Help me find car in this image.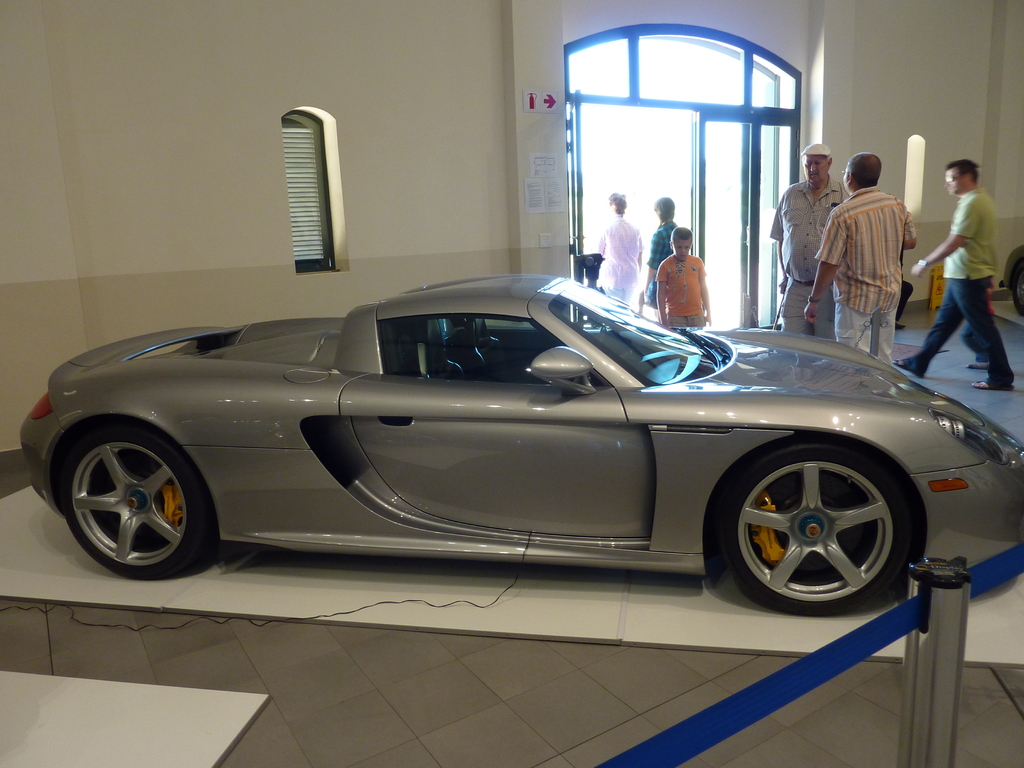
Found it: select_region(17, 268, 1022, 620).
